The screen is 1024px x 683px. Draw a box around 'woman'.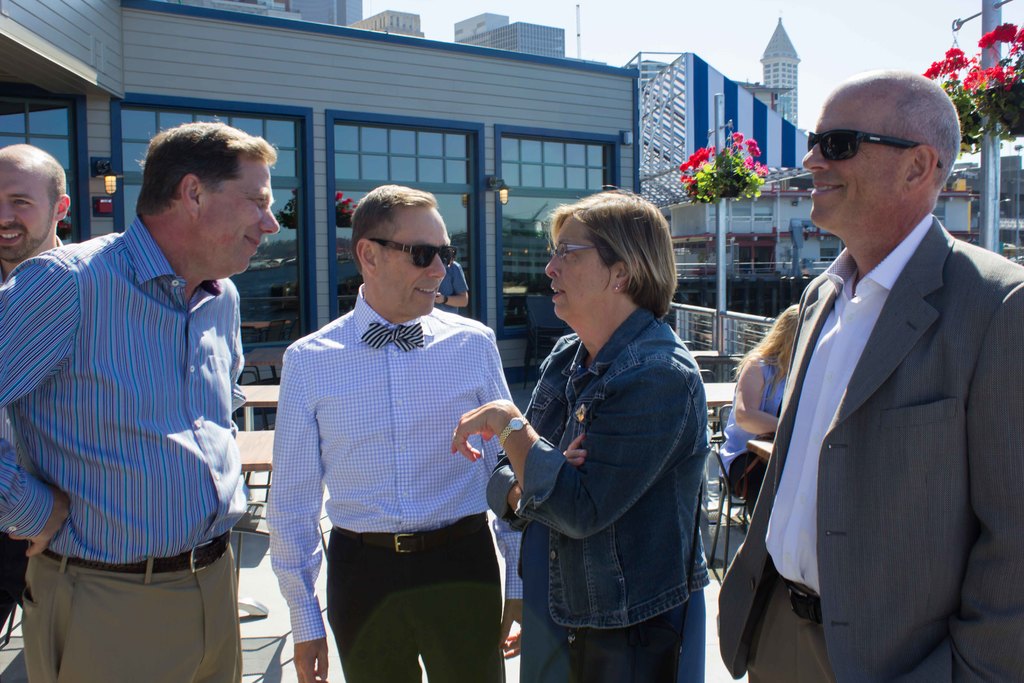
{"left": 497, "top": 188, "right": 726, "bottom": 677}.
